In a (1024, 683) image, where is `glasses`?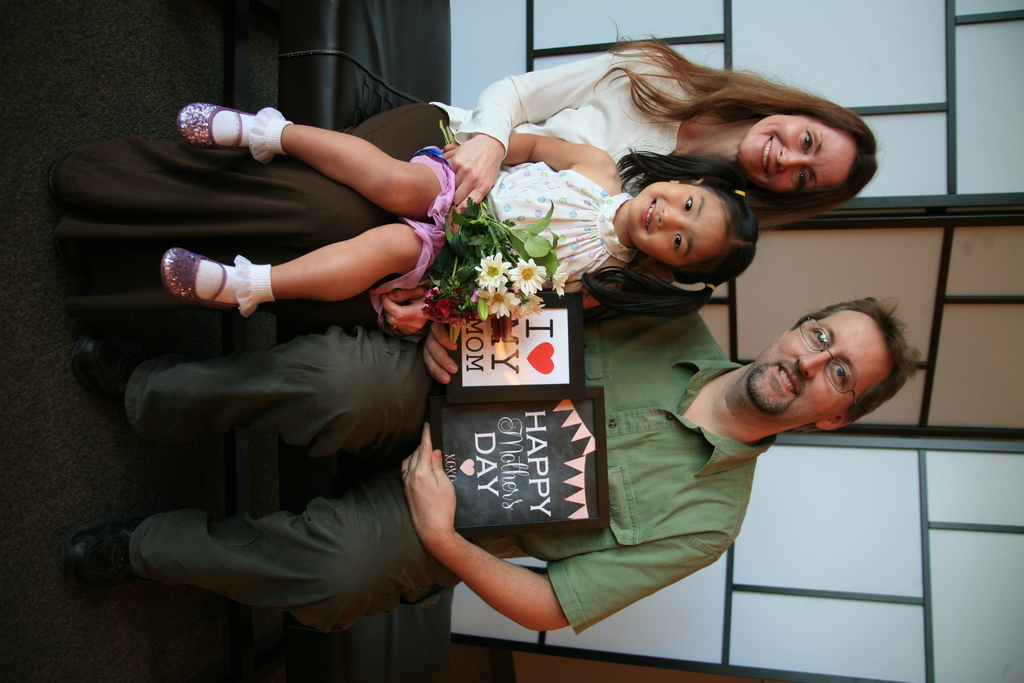
801/315/859/408.
